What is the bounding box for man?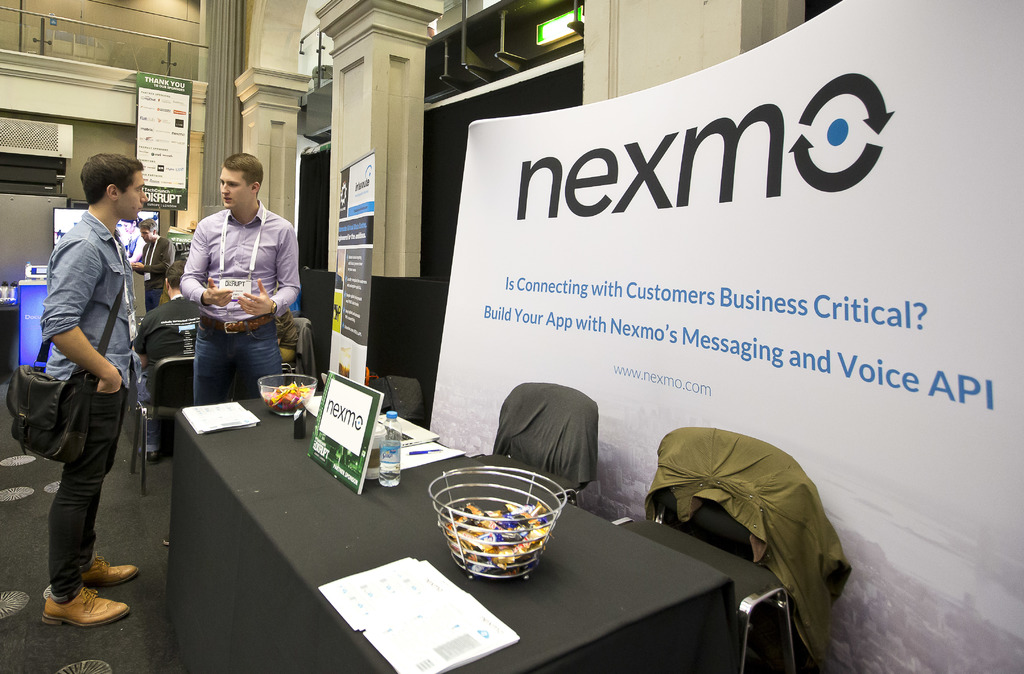
<region>274, 296, 304, 372</region>.
